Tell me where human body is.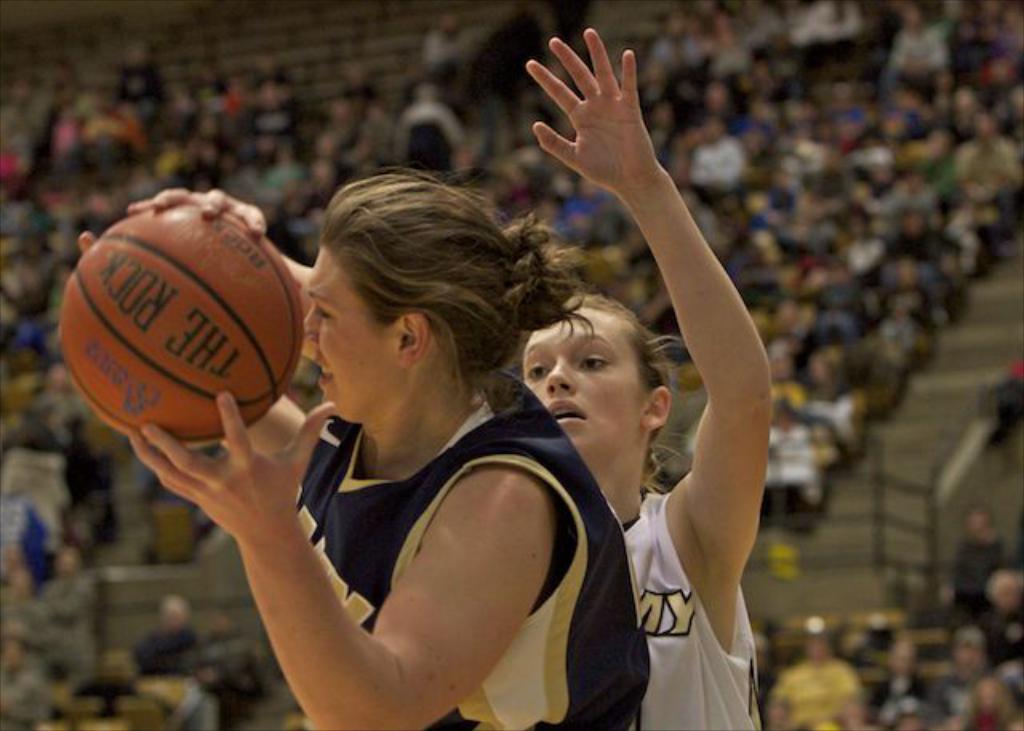
human body is at crop(406, 22, 795, 720).
